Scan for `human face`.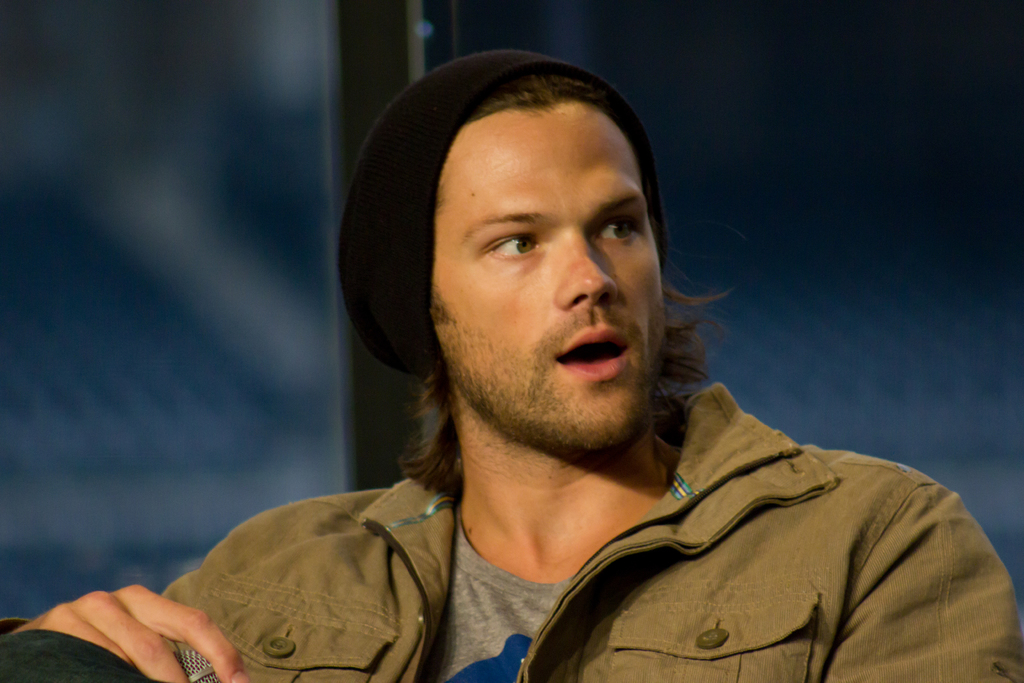
Scan result: <region>431, 99, 662, 440</region>.
